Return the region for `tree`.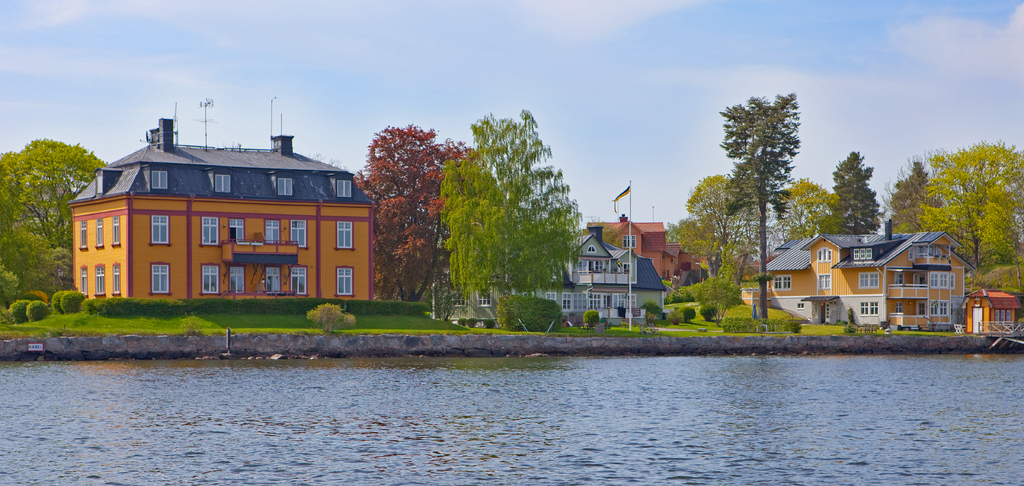
left=0, top=221, right=72, bottom=309.
